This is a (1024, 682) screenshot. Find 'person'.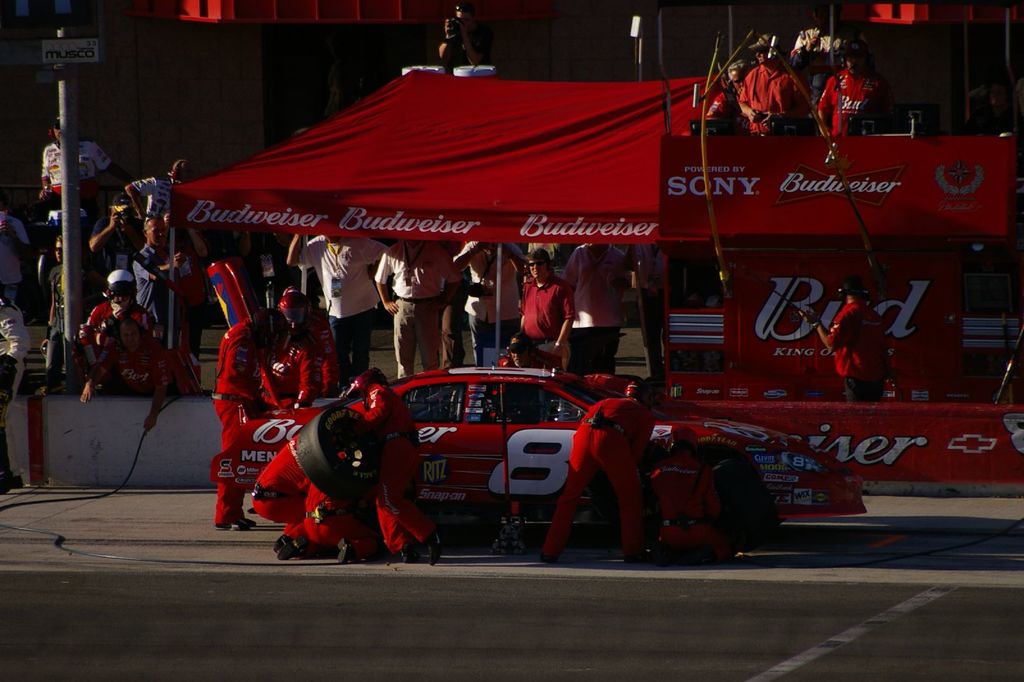
Bounding box: BBox(436, 2, 488, 68).
